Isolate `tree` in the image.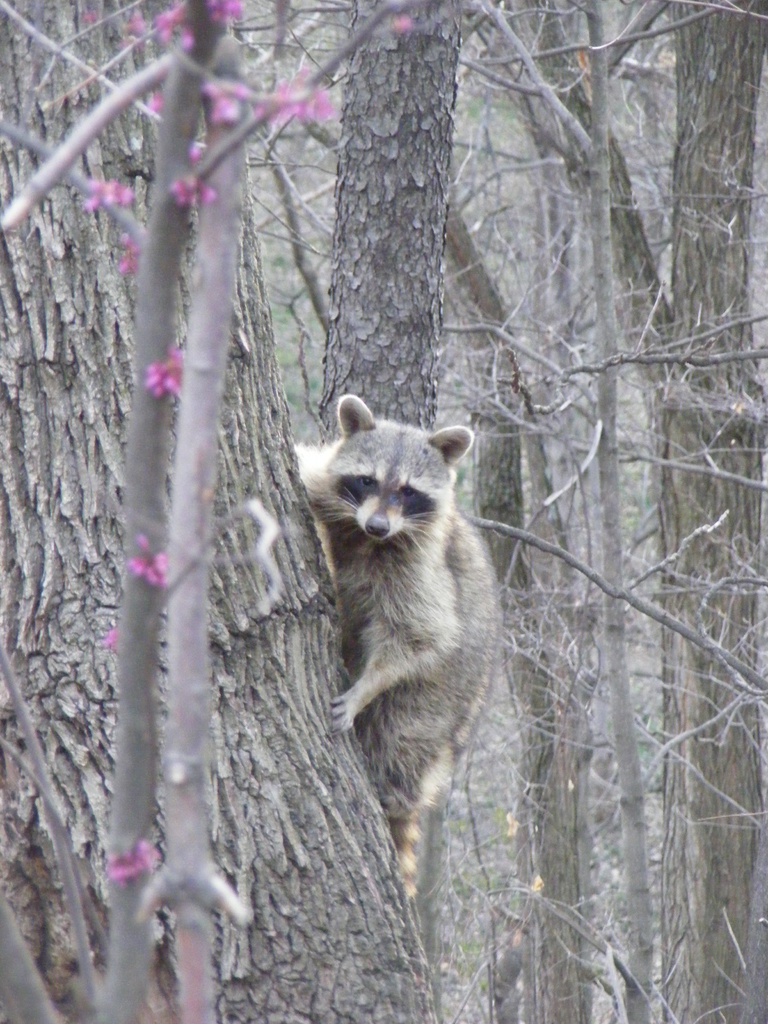
Isolated region: 307, 0, 505, 1020.
